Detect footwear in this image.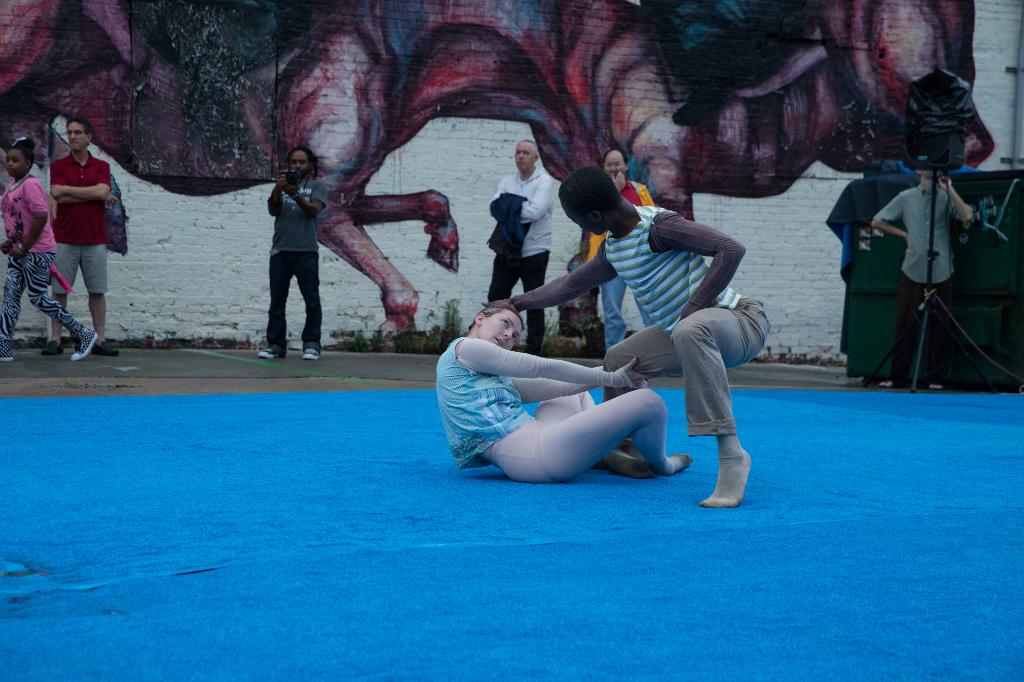
Detection: locate(260, 348, 287, 356).
